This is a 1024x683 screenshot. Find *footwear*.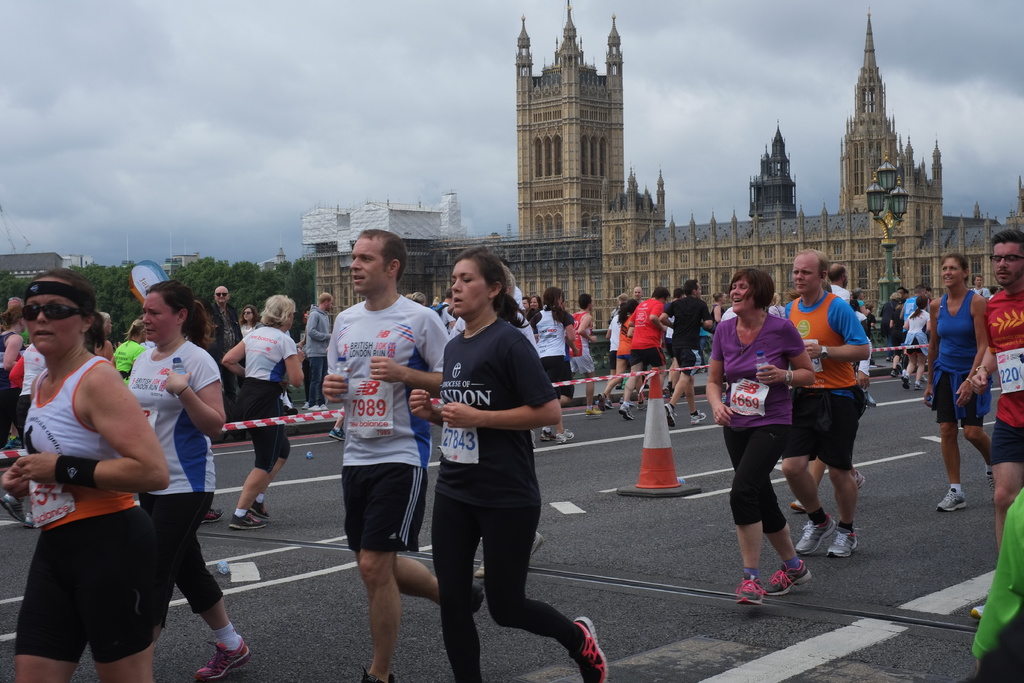
Bounding box: bbox=(188, 630, 252, 682).
